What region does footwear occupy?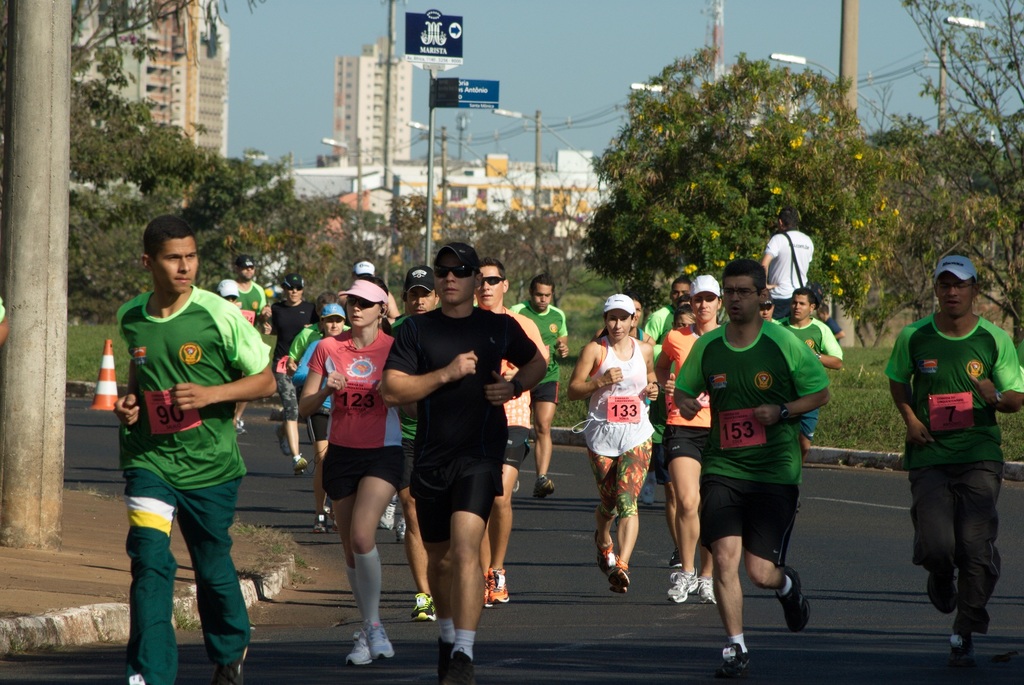
<region>346, 626, 371, 669</region>.
